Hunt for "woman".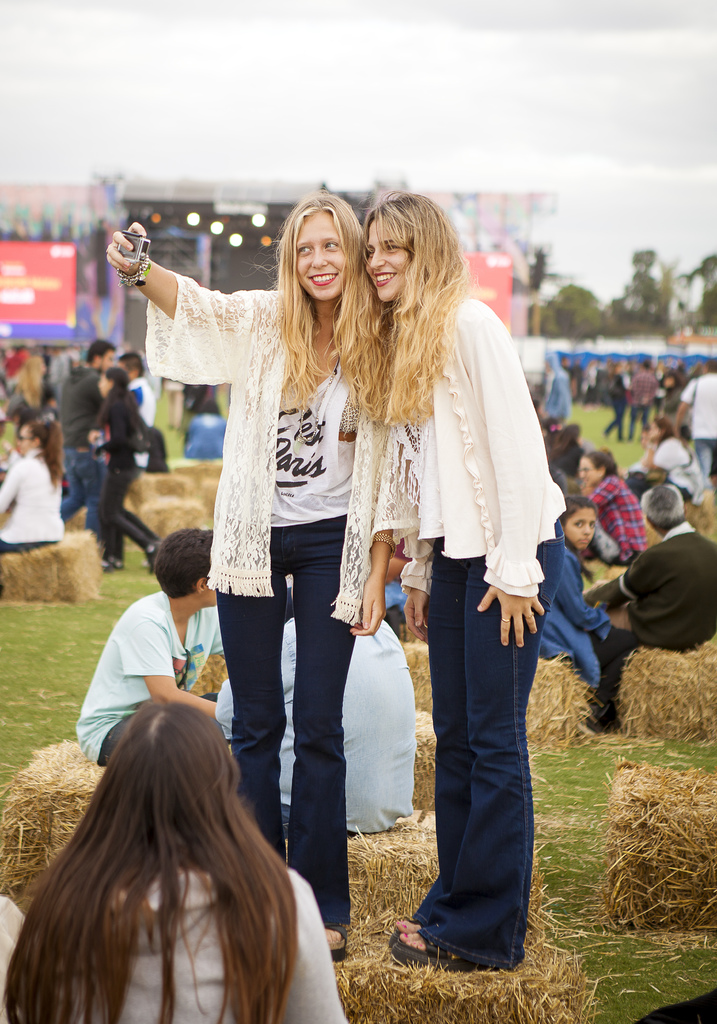
Hunted down at [0,417,61,596].
